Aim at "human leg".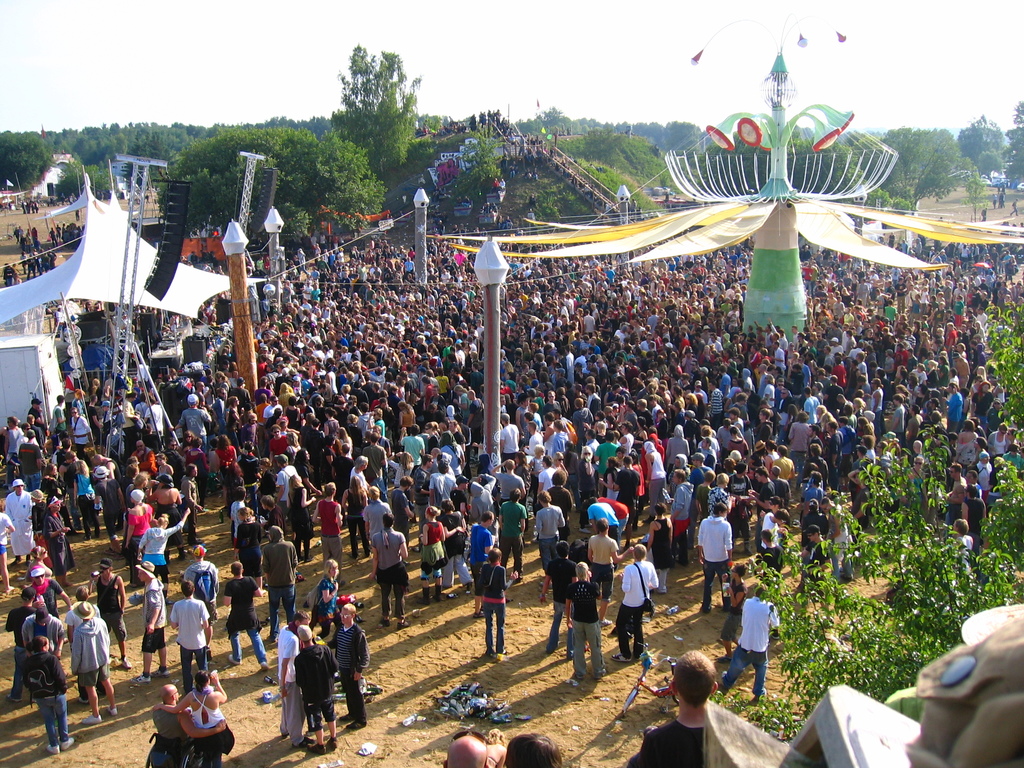
Aimed at {"x1": 144, "y1": 639, "x2": 147, "y2": 683}.
